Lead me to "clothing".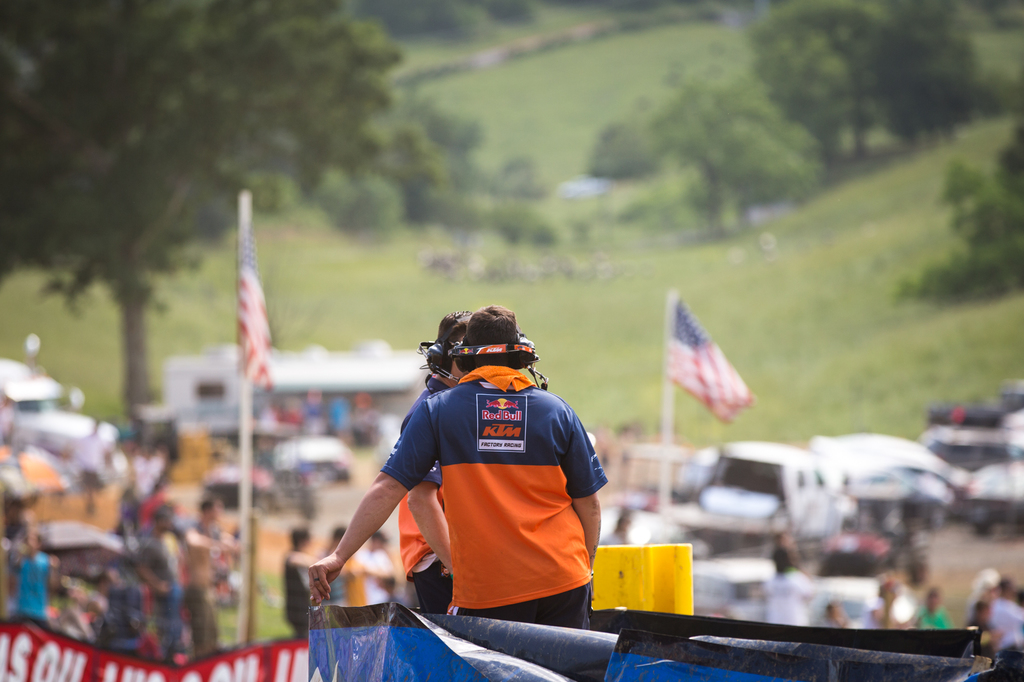
Lead to 17:545:50:628.
